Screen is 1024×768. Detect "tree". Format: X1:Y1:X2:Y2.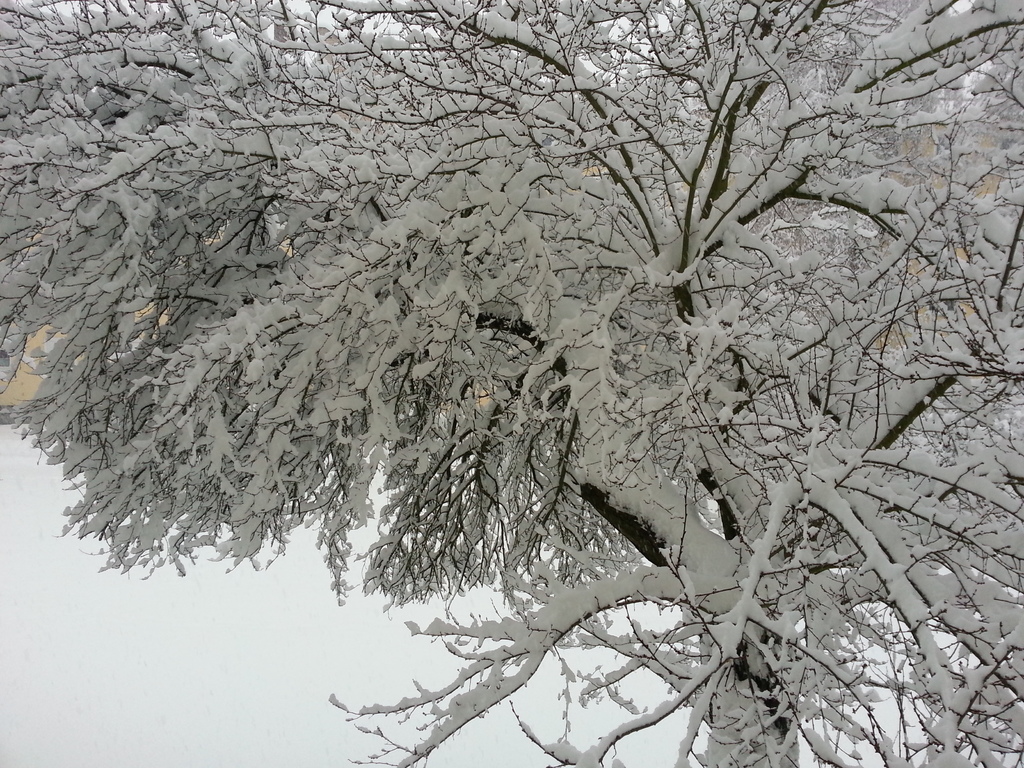
32:5:1012:732.
